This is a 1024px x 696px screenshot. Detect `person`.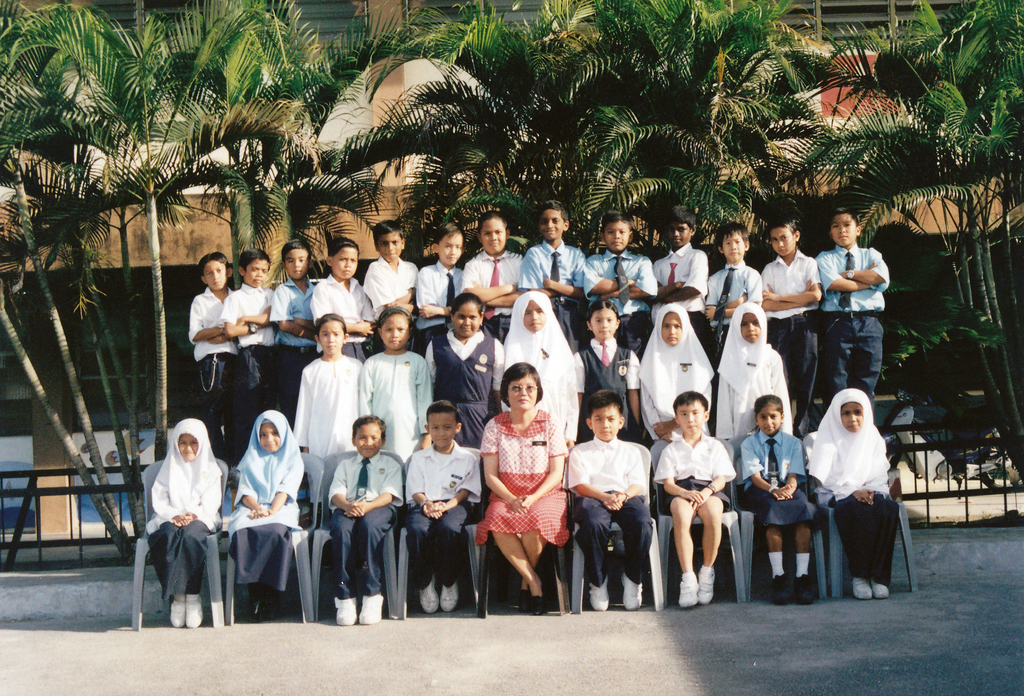
264/235/321/423.
